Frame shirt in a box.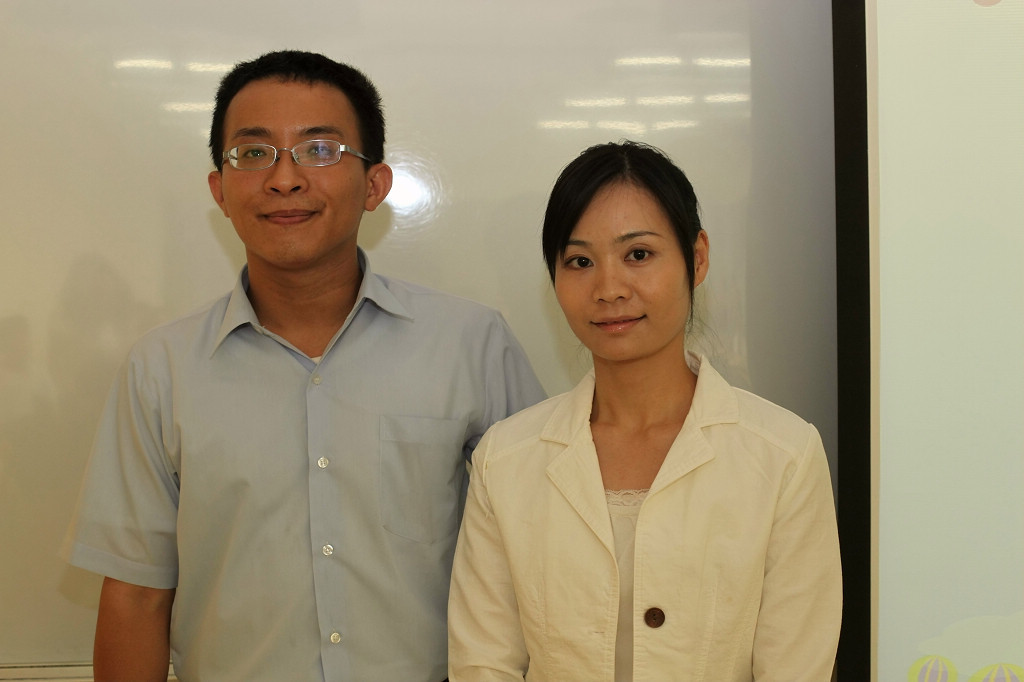
Rect(62, 249, 545, 679).
